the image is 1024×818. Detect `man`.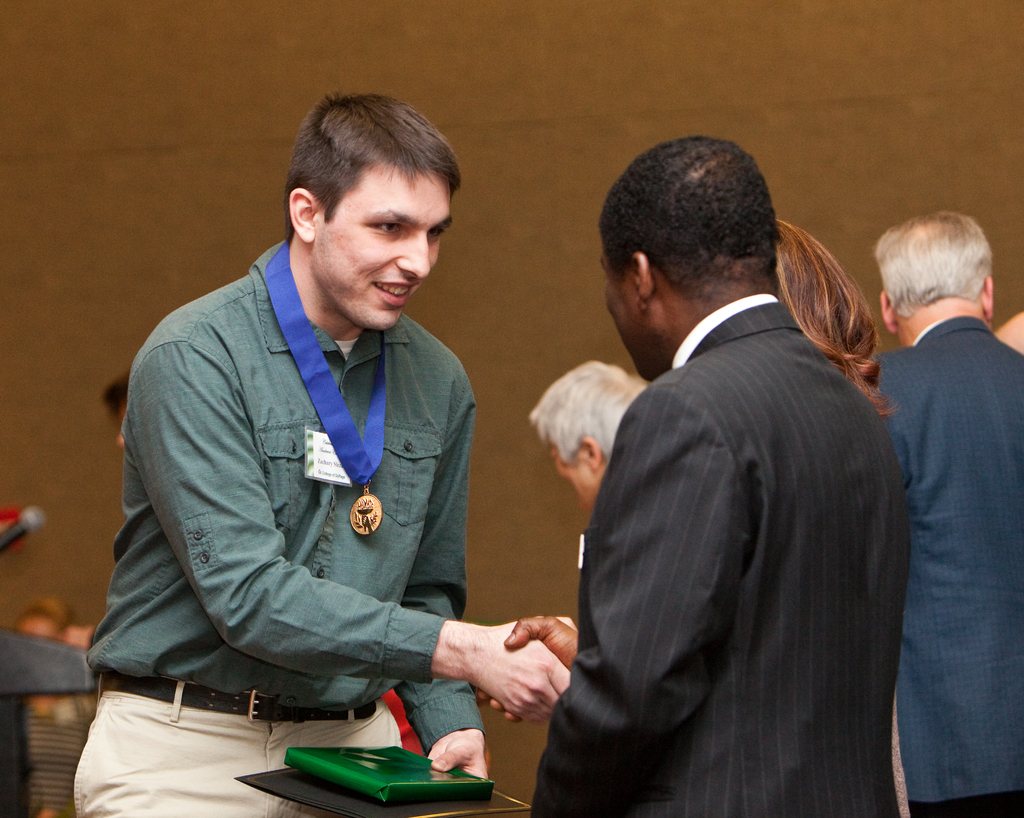
Detection: [70,88,572,817].
